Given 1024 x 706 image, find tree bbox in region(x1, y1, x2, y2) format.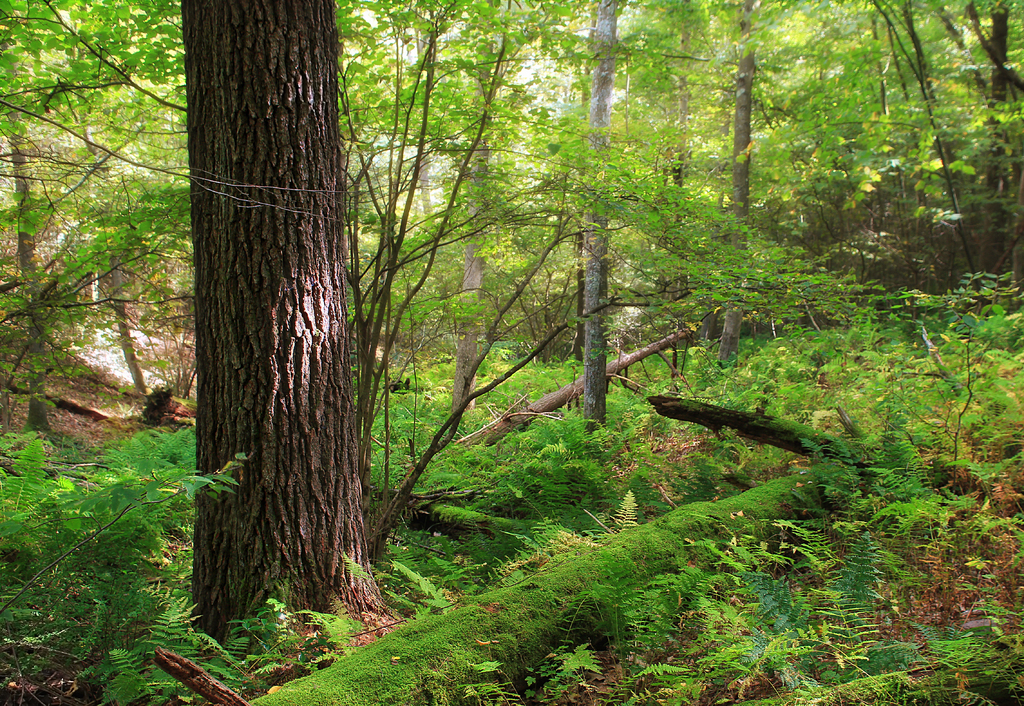
region(420, 0, 637, 466).
